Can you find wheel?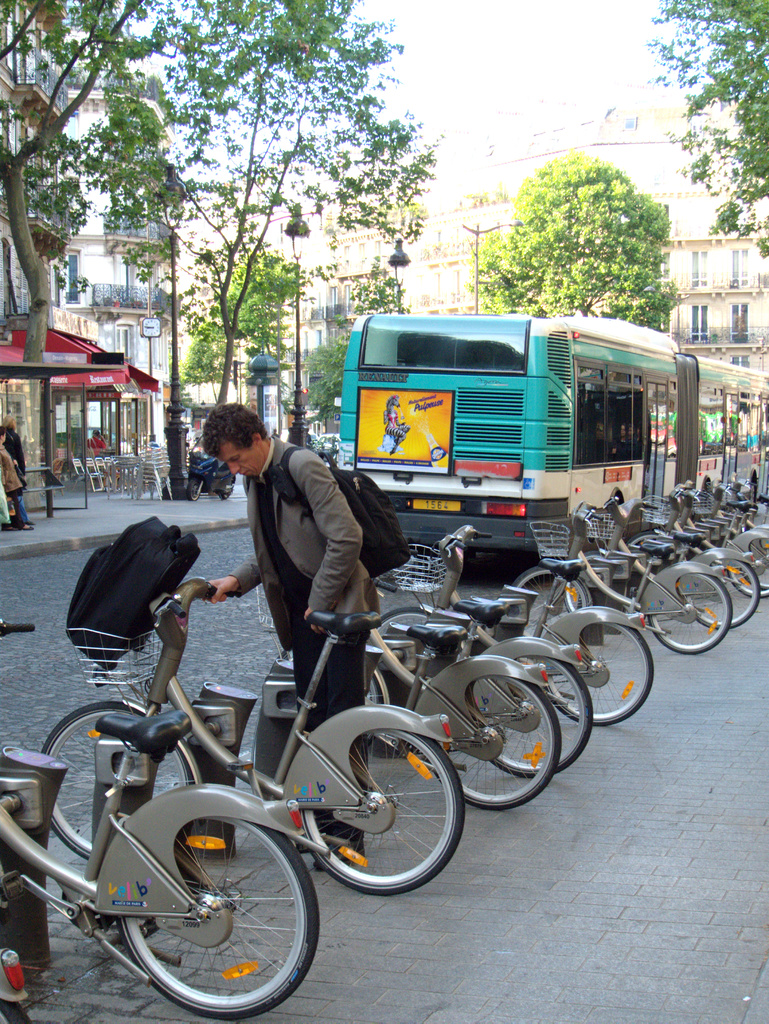
Yes, bounding box: (474,660,590,777).
